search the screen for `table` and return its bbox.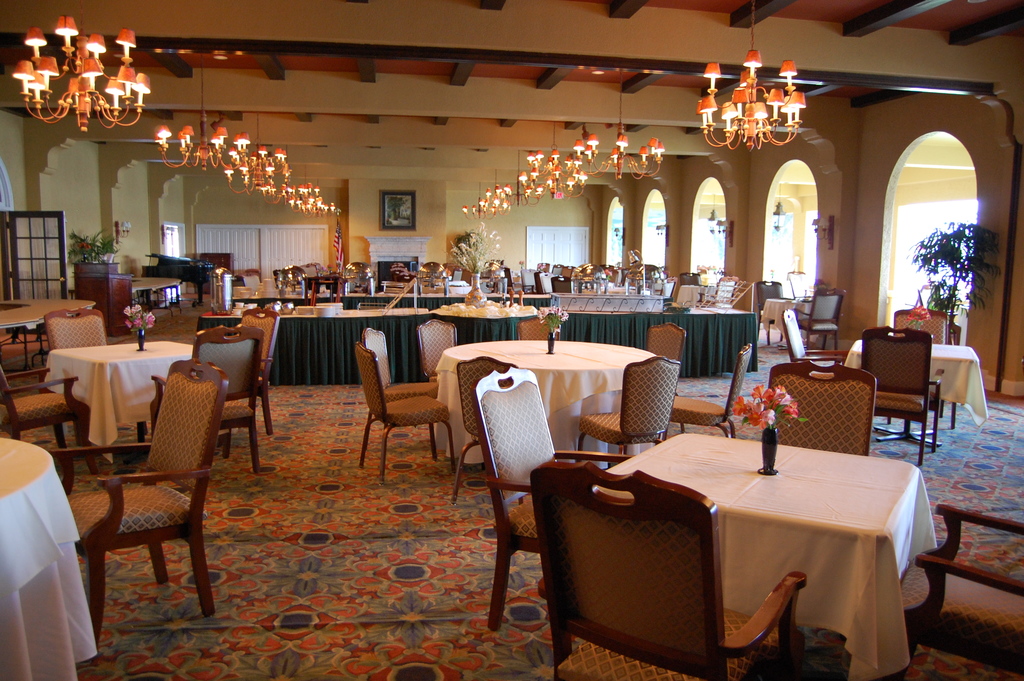
Found: bbox=[434, 339, 661, 464].
